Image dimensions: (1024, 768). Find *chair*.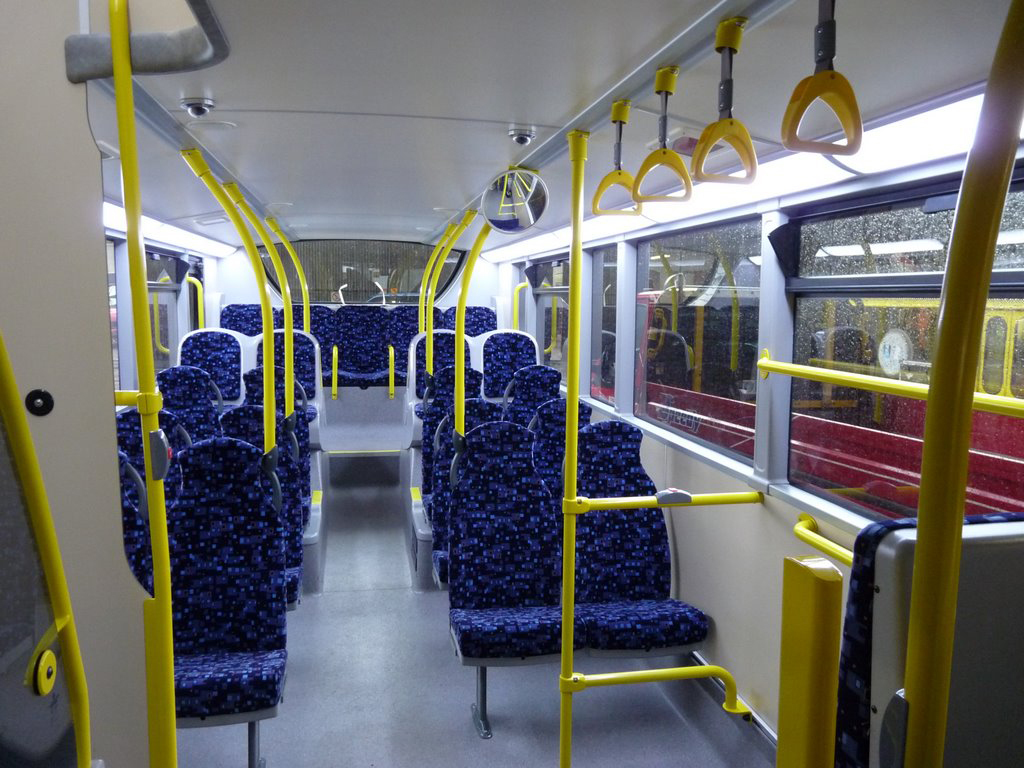
(x1=153, y1=362, x2=223, y2=433).
